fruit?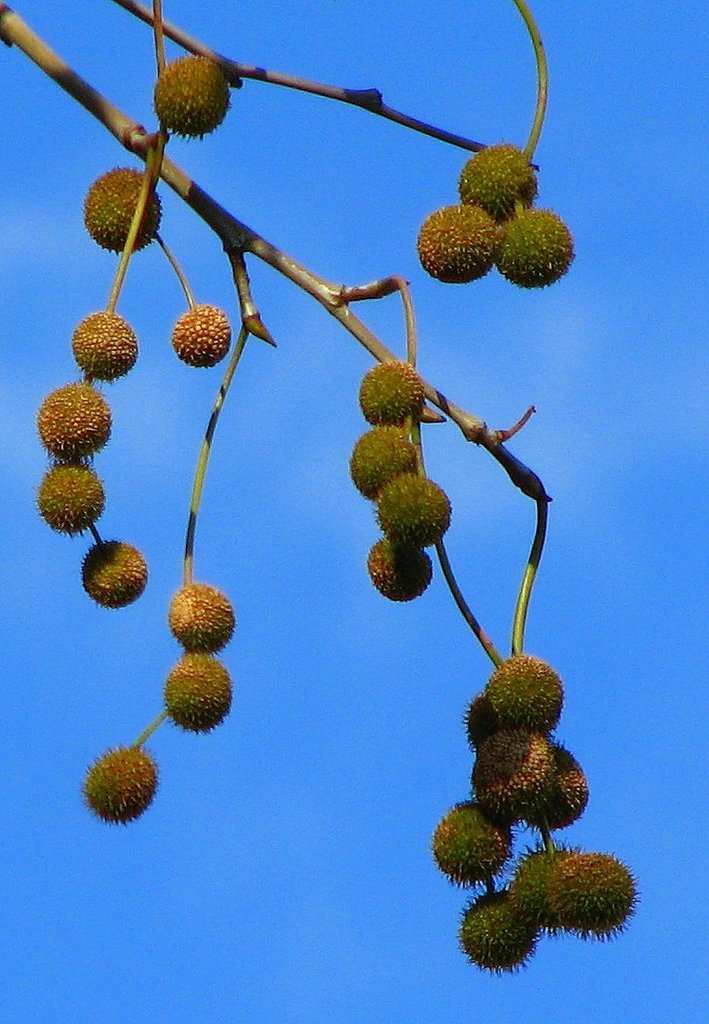
rect(430, 808, 502, 883)
